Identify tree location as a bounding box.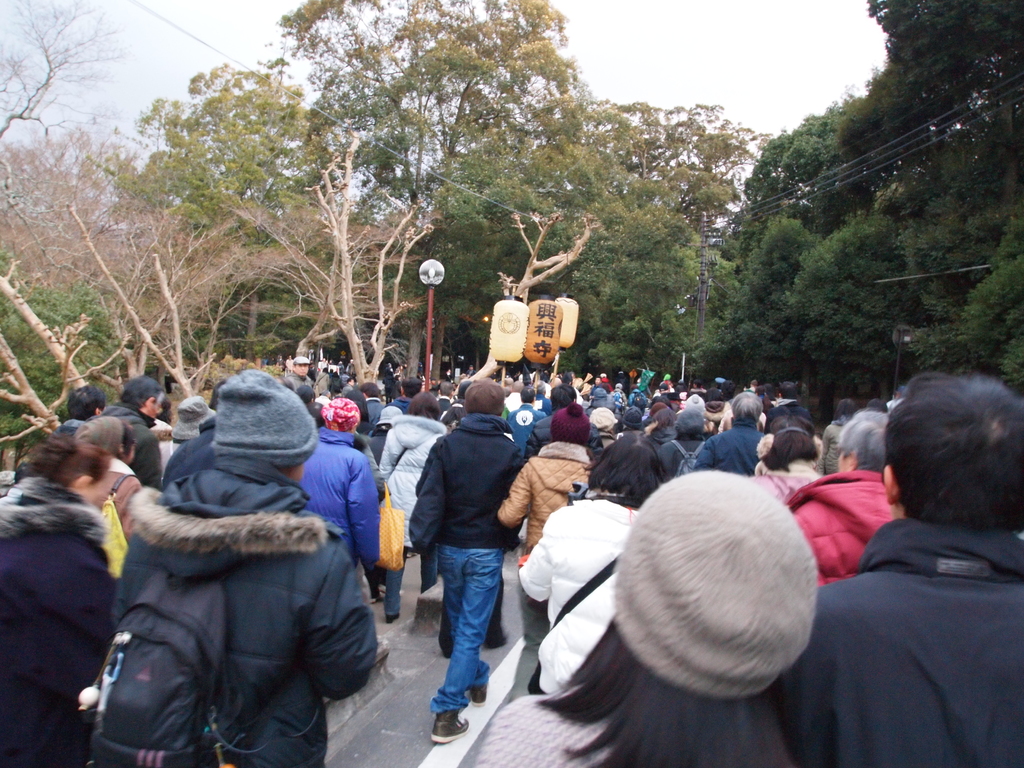
x1=0 y1=0 x2=220 y2=470.
